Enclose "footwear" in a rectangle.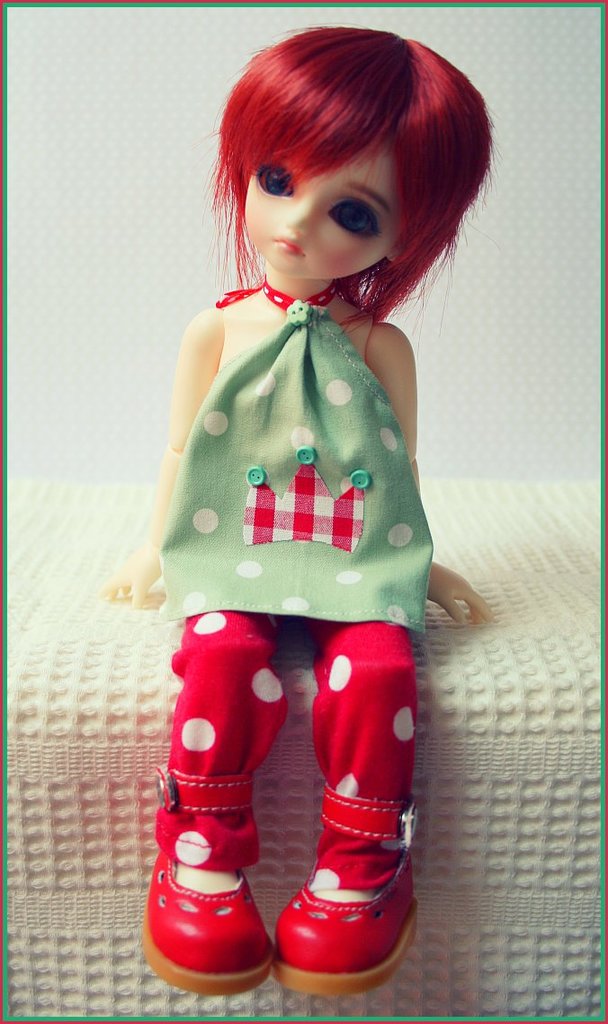
Rect(139, 774, 317, 988).
